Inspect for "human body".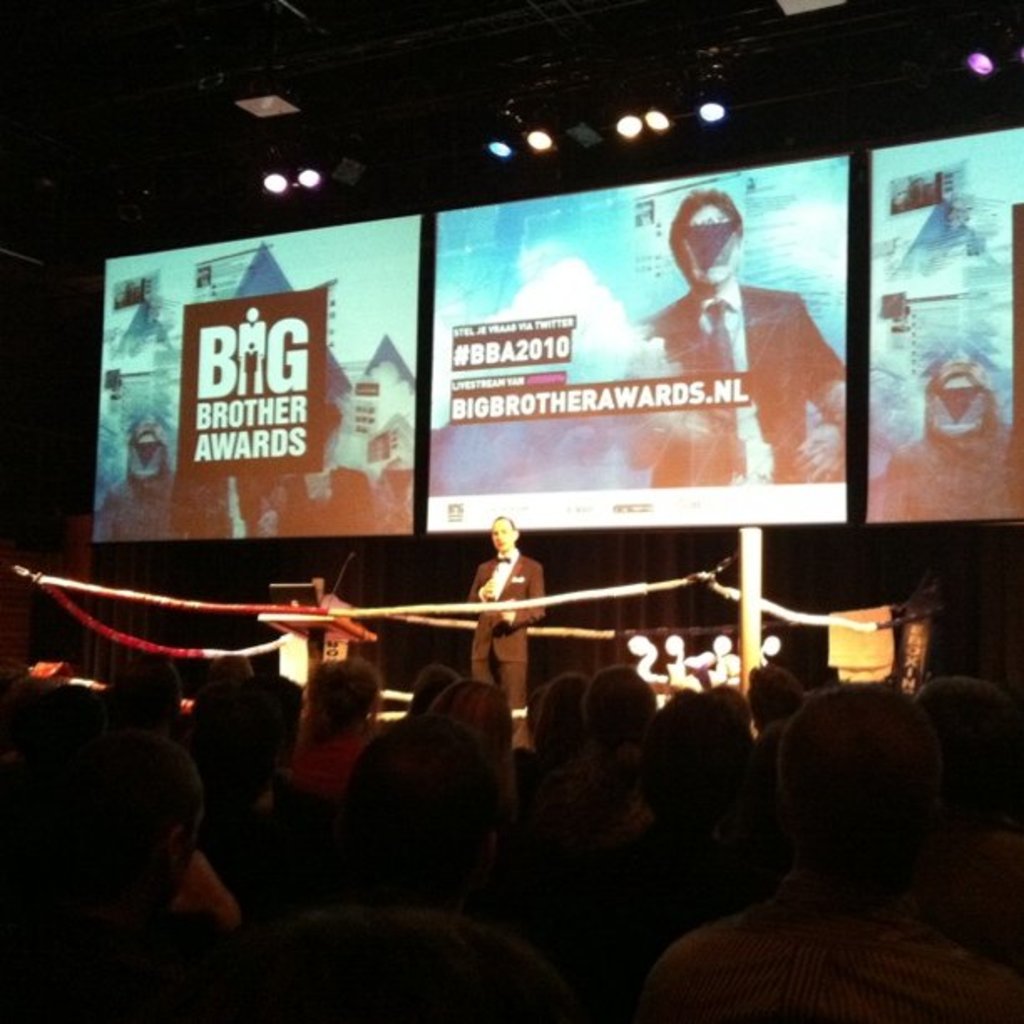
Inspection: <region>266, 472, 376, 540</region>.
